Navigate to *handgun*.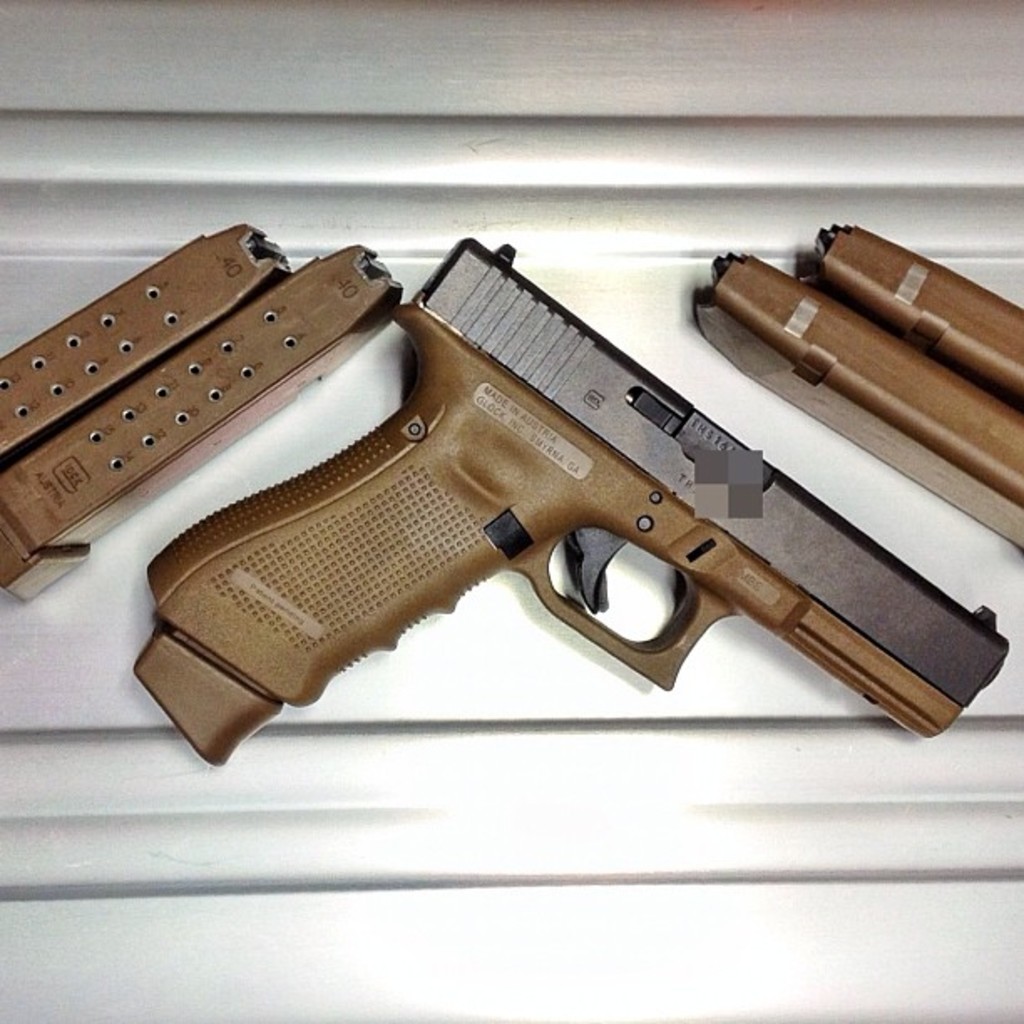
Navigation target: pyautogui.locateOnScreen(136, 234, 1016, 768).
